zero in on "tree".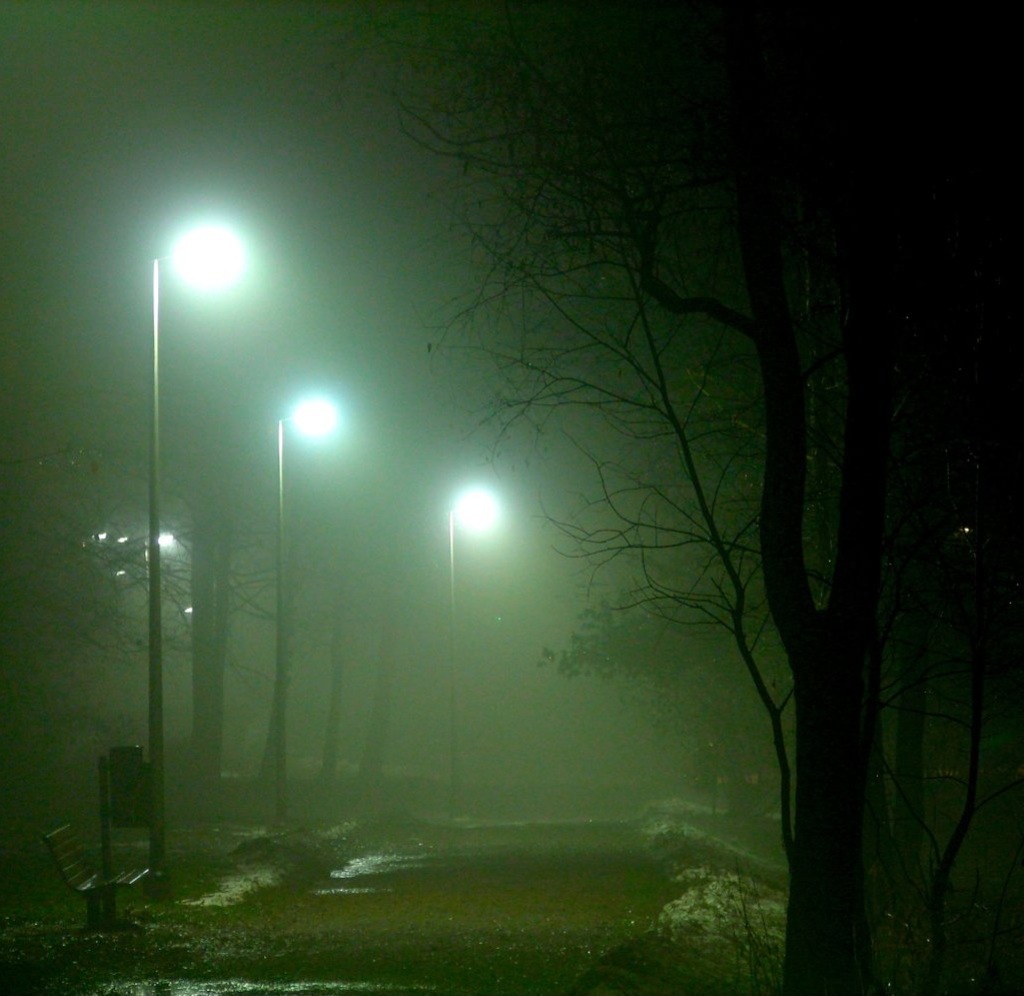
Zeroed in: left=520, top=574, right=796, bottom=859.
